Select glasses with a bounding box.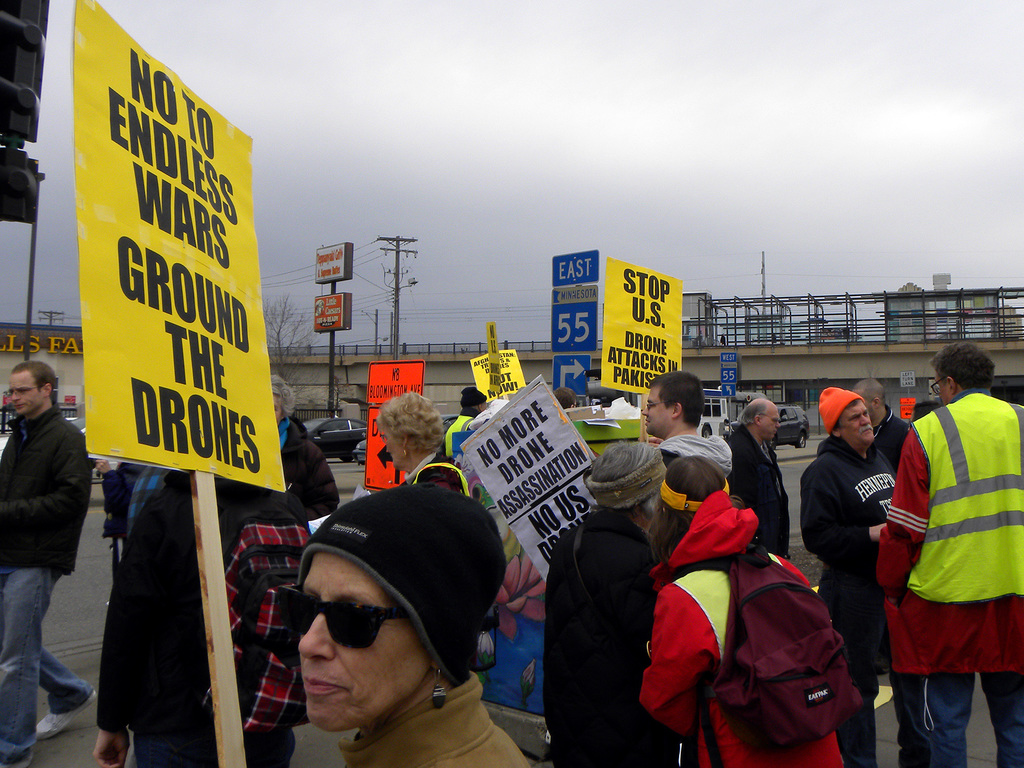
bbox=[647, 401, 672, 412].
